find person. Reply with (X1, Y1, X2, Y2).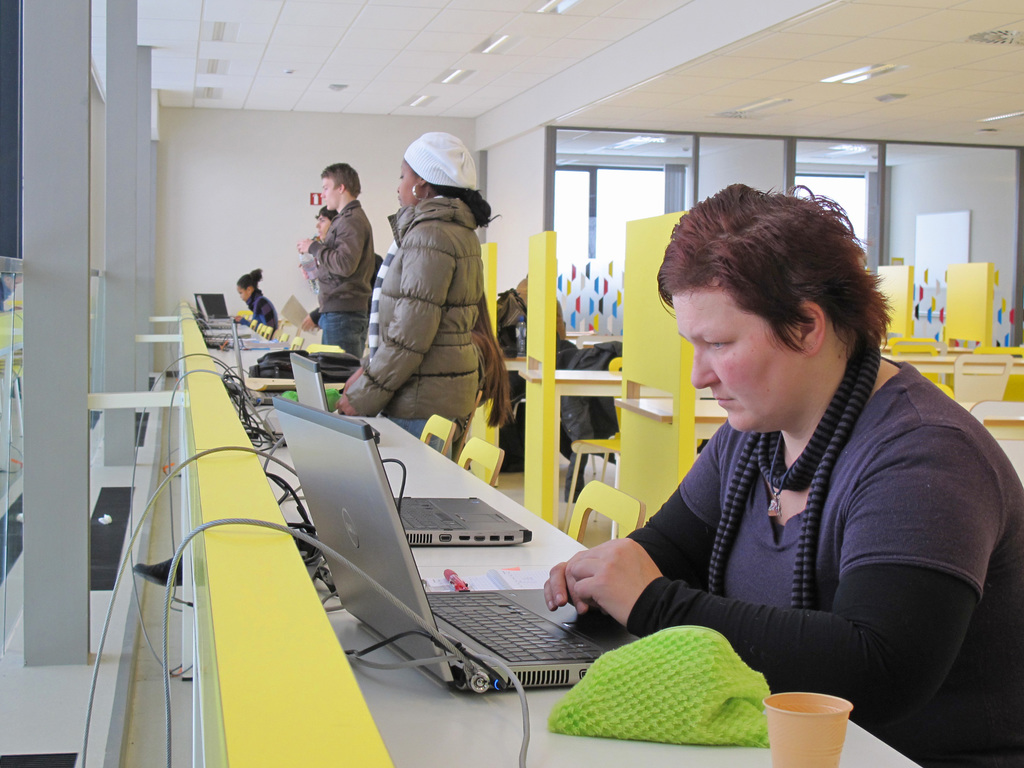
(232, 266, 277, 331).
